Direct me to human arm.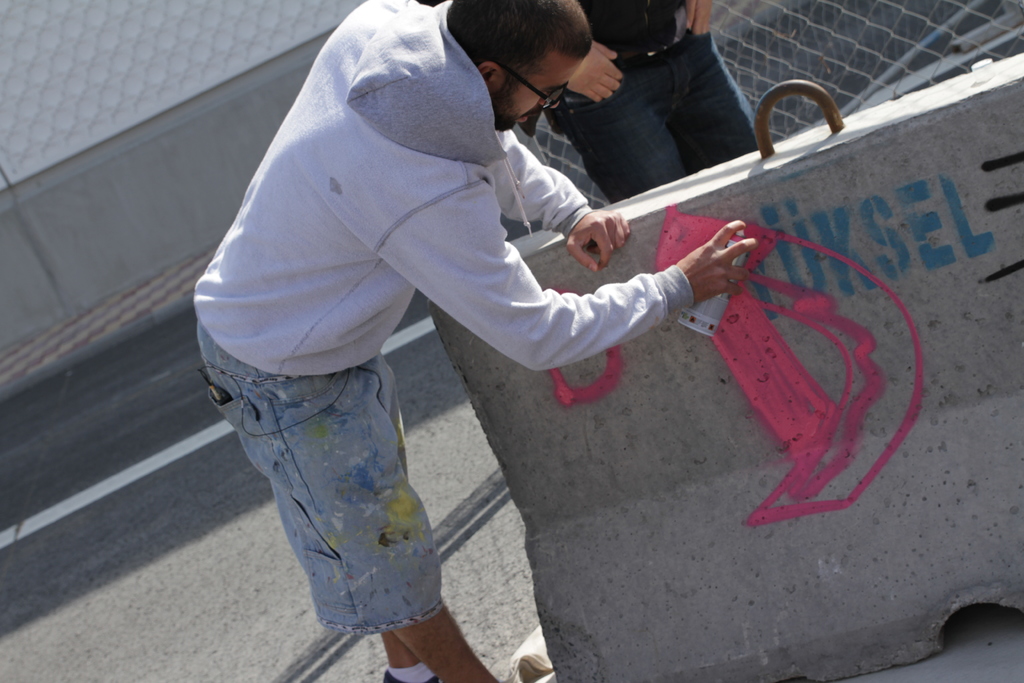
Direction: 481 128 632 274.
